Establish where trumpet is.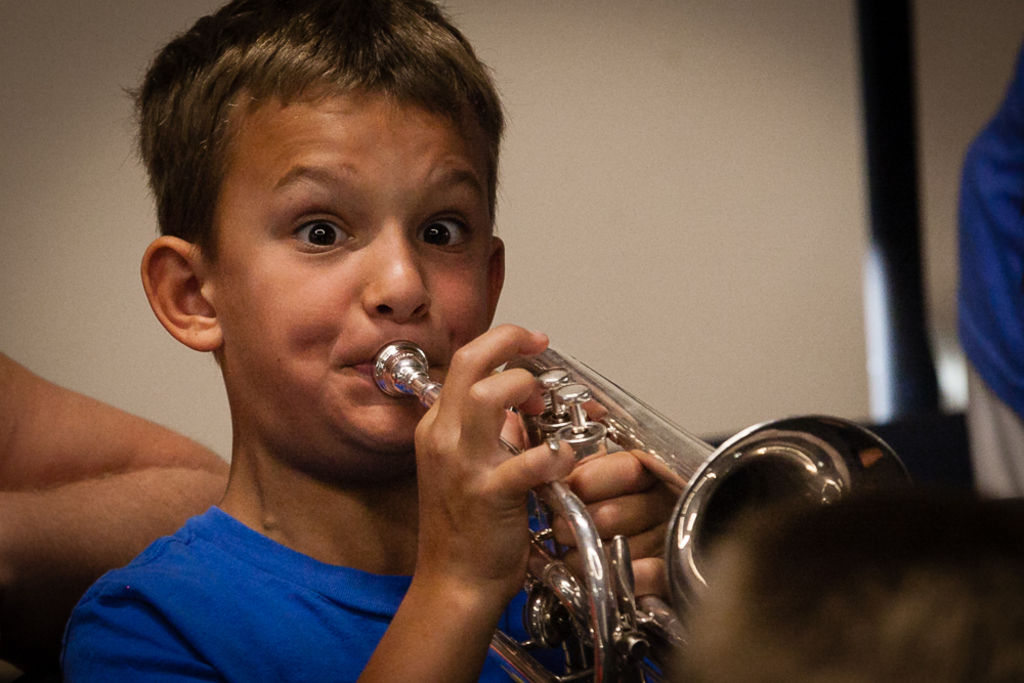
Established at 375, 334, 909, 682.
